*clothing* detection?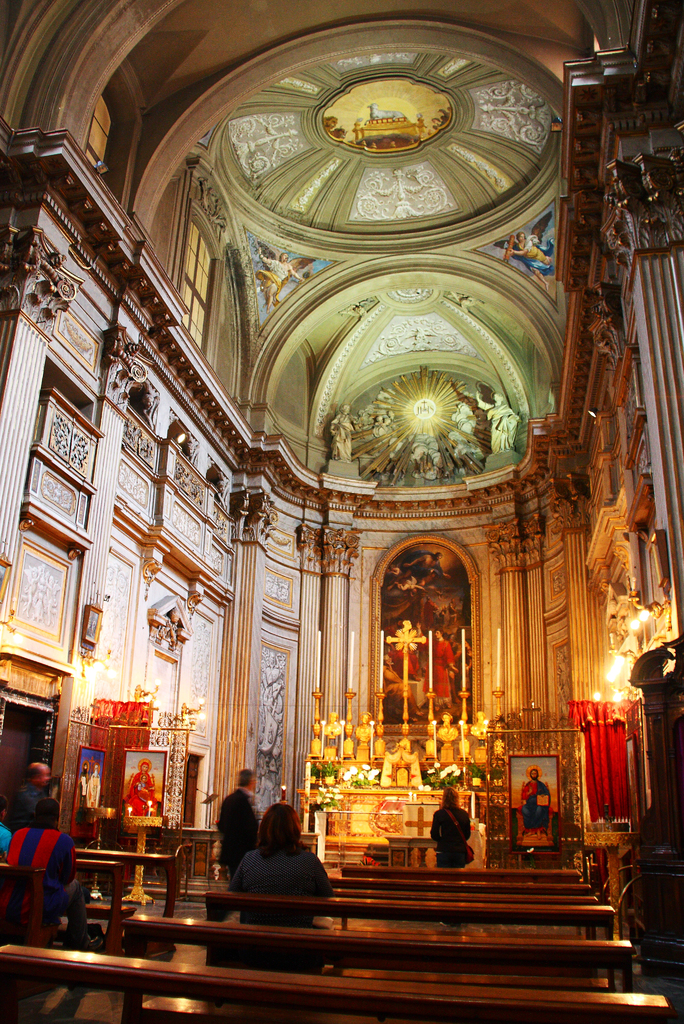
locate(485, 406, 521, 447)
